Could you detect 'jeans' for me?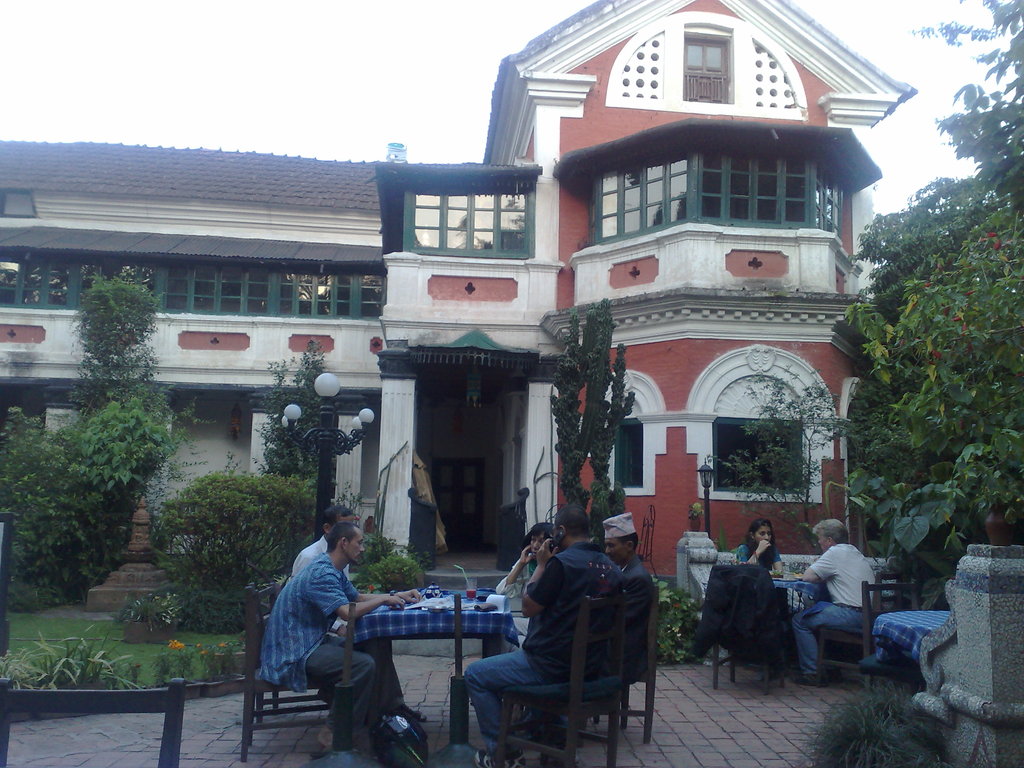
Detection result: x1=794, y1=595, x2=867, y2=685.
